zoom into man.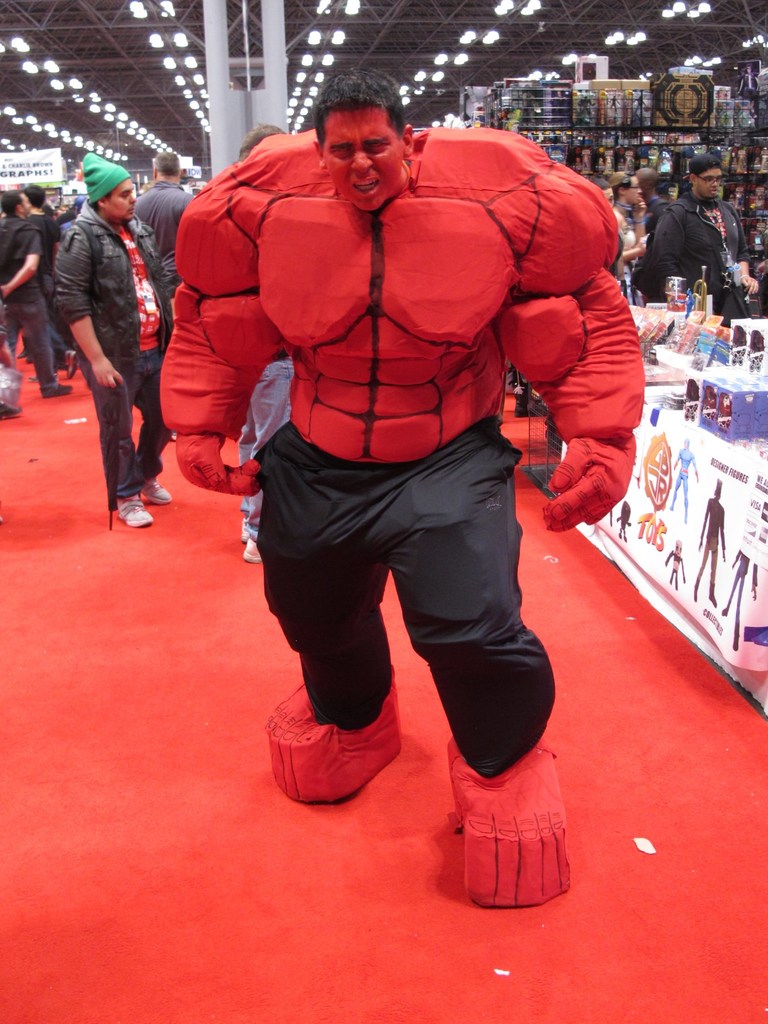
Zoom target: bbox=(172, 69, 647, 865).
